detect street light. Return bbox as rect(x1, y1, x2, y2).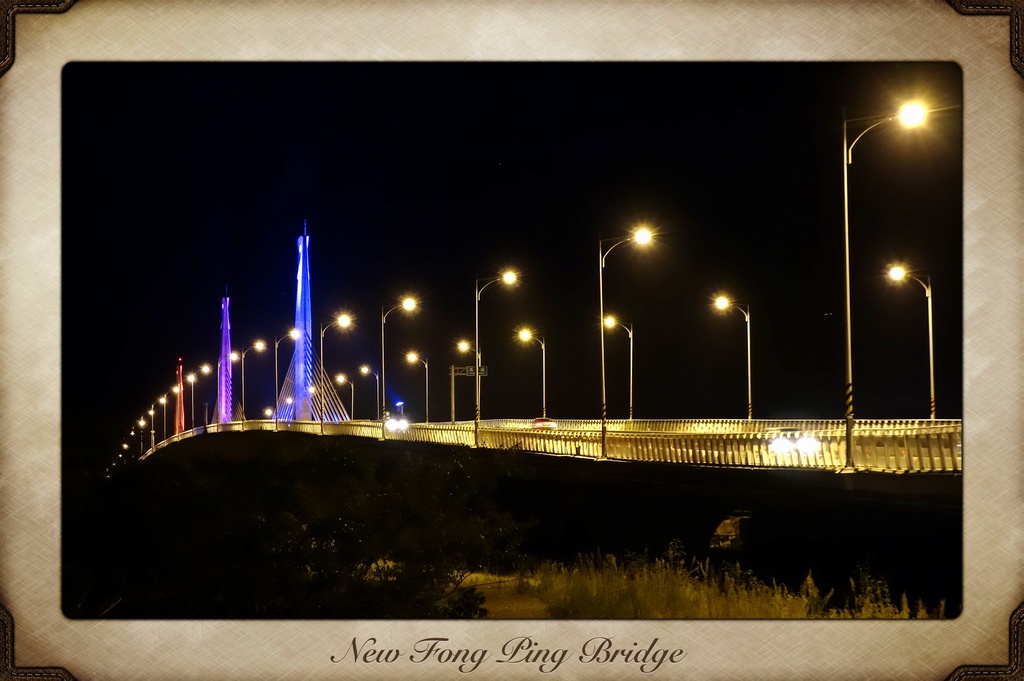
rect(705, 292, 753, 422).
